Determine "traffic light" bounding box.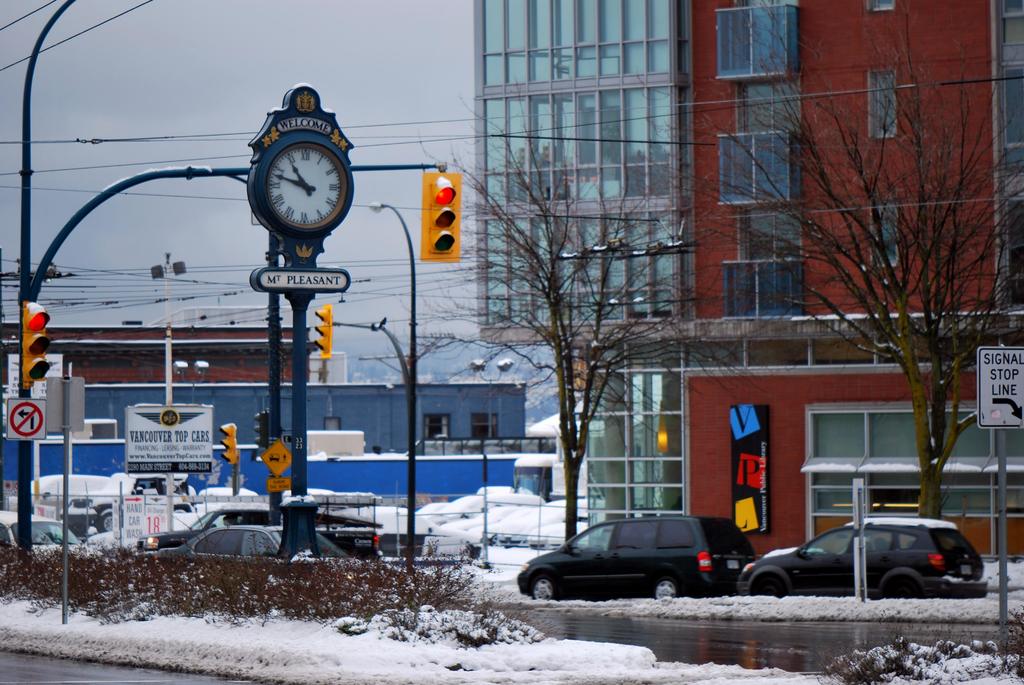
Determined: [312, 304, 332, 361].
